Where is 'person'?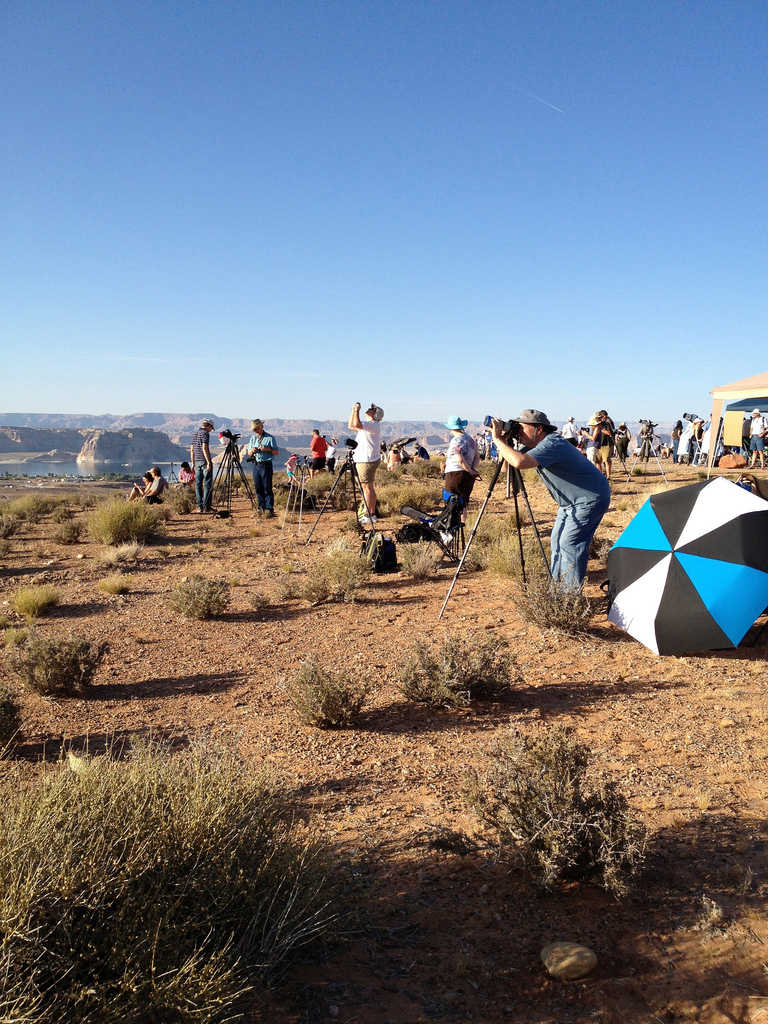
box=[188, 419, 216, 514].
